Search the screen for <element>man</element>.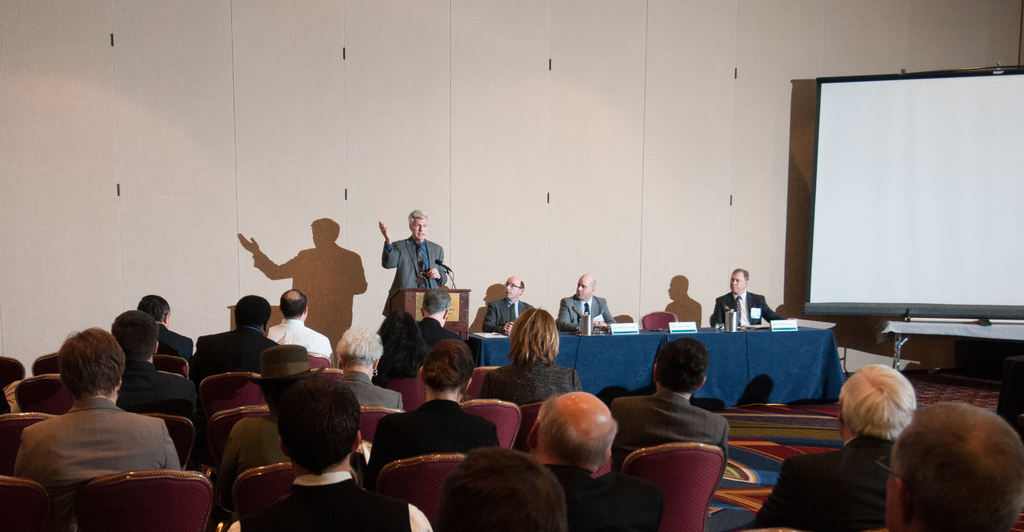
Found at 378,208,447,317.
